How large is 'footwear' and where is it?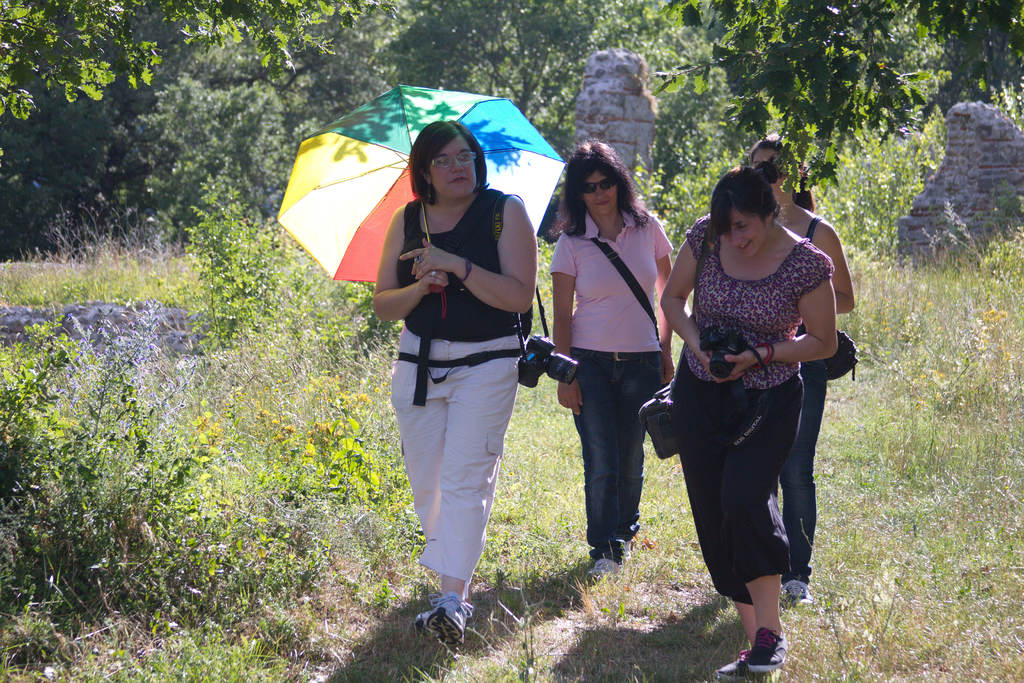
Bounding box: bbox=[783, 577, 815, 609].
